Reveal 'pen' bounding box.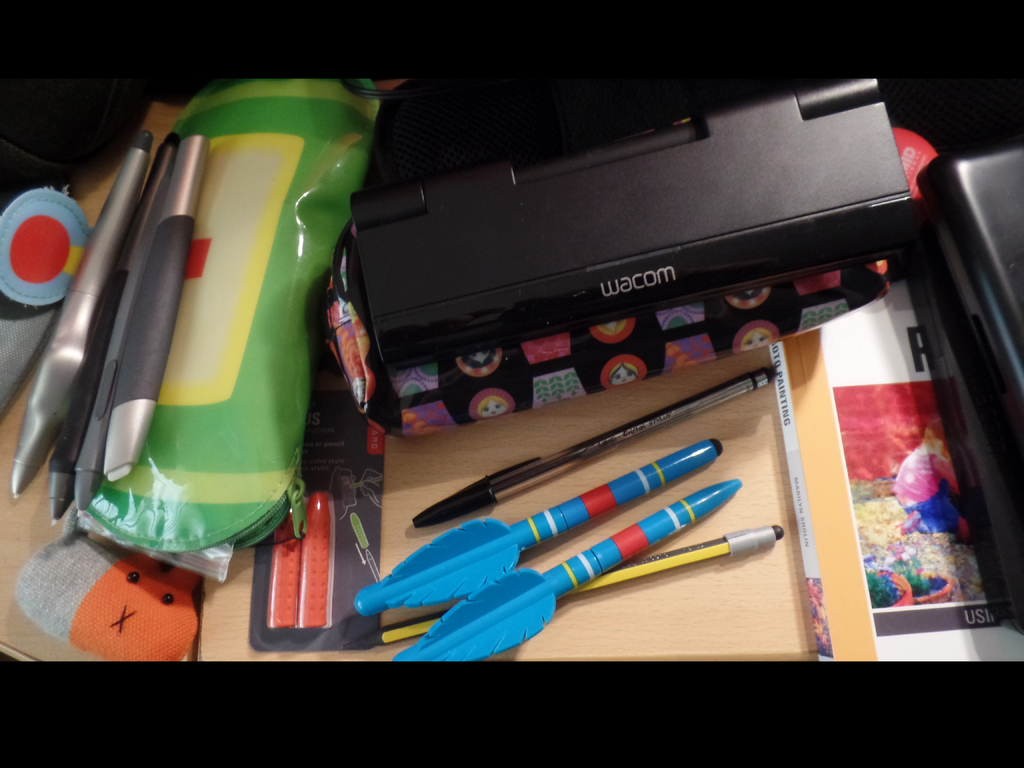
Revealed: <bbox>386, 474, 744, 659</bbox>.
